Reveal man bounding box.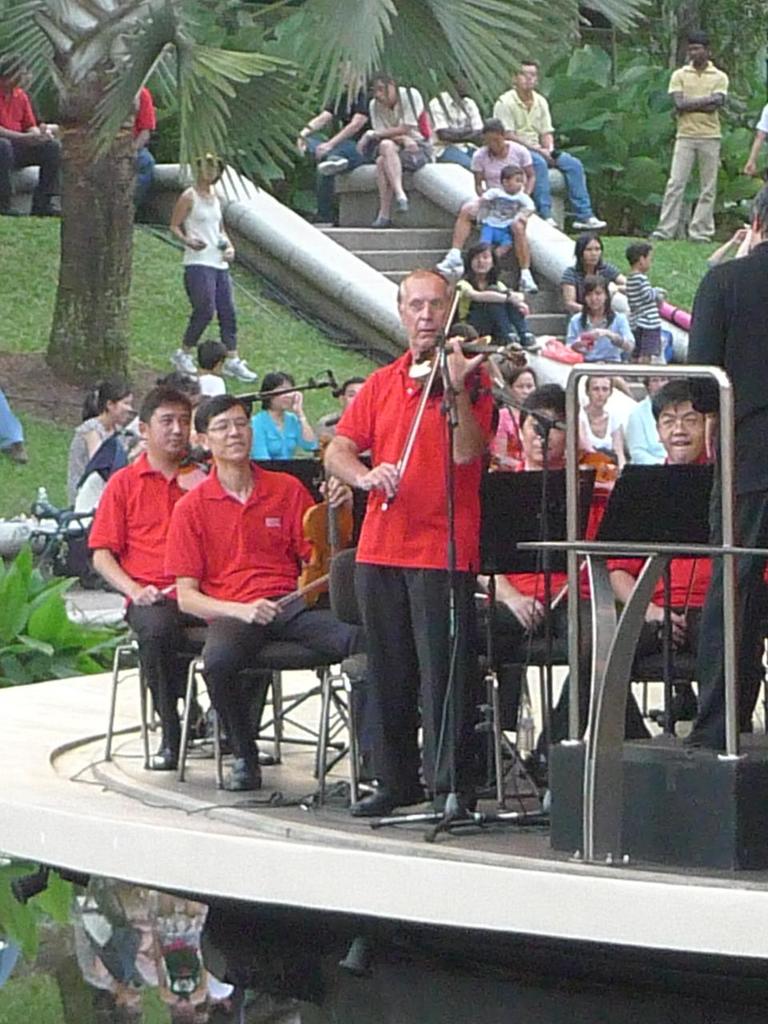
Revealed: 466:378:622:797.
